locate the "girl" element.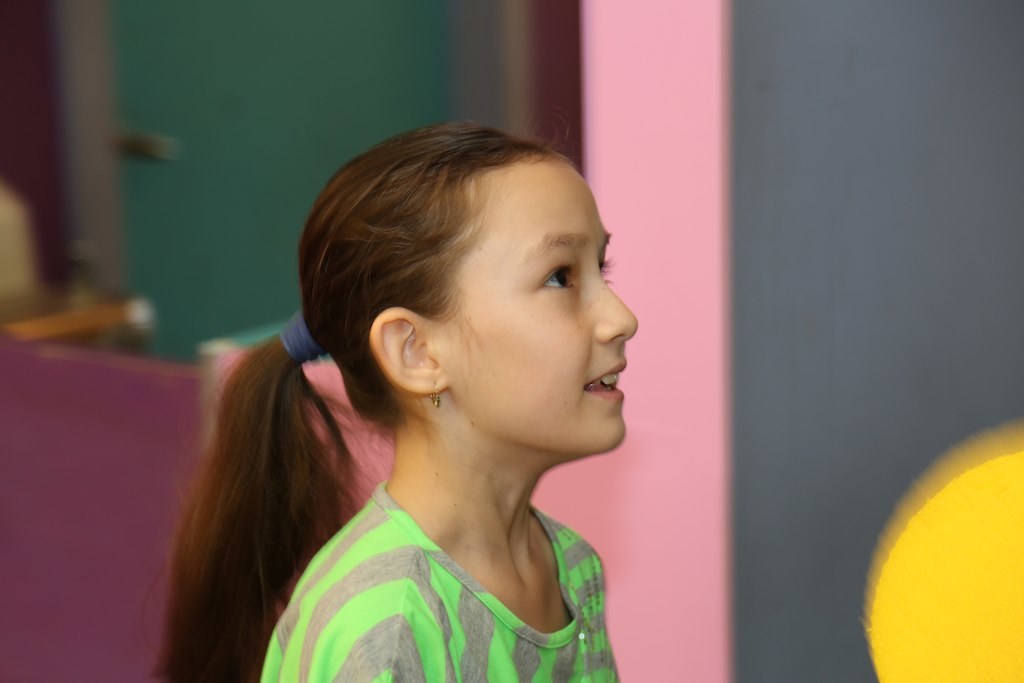
Element bbox: [left=148, top=120, right=639, bottom=682].
